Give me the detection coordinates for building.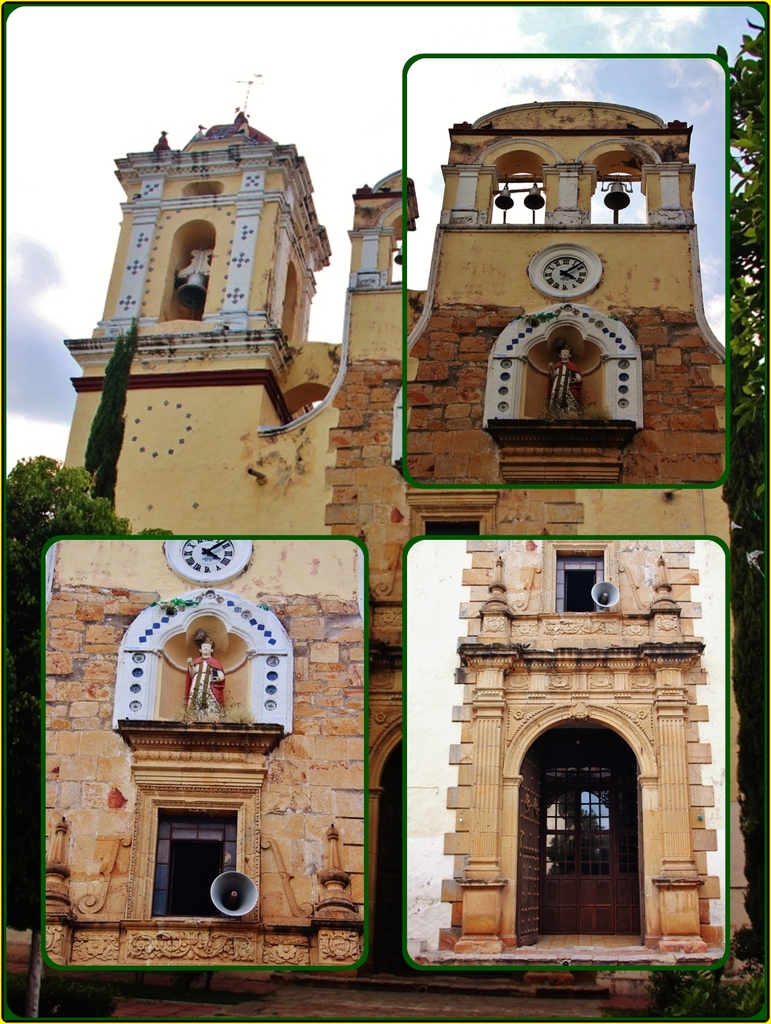
bbox=[326, 173, 731, 932].
